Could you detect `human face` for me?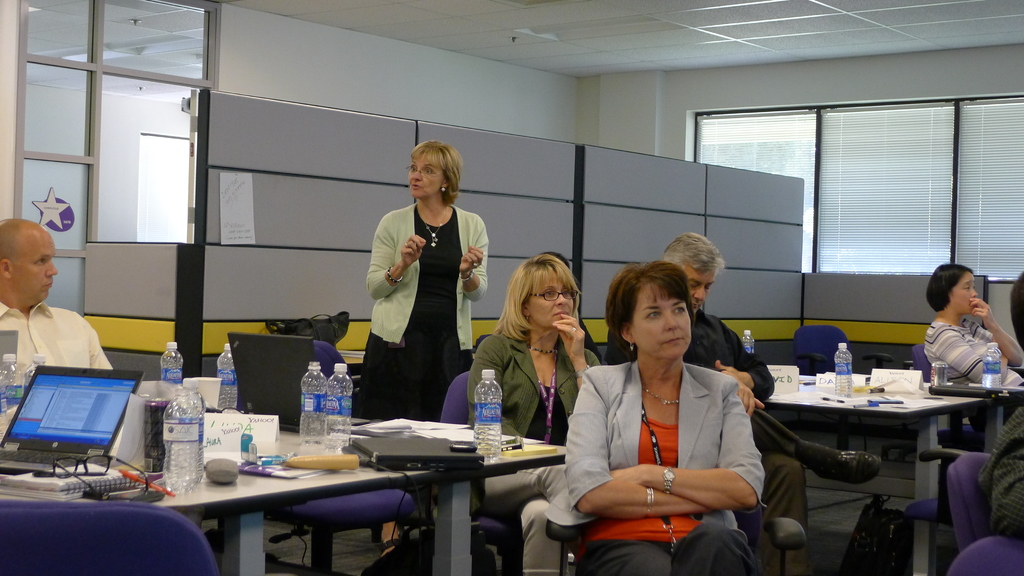
Detection result: 532,279,581,326.
